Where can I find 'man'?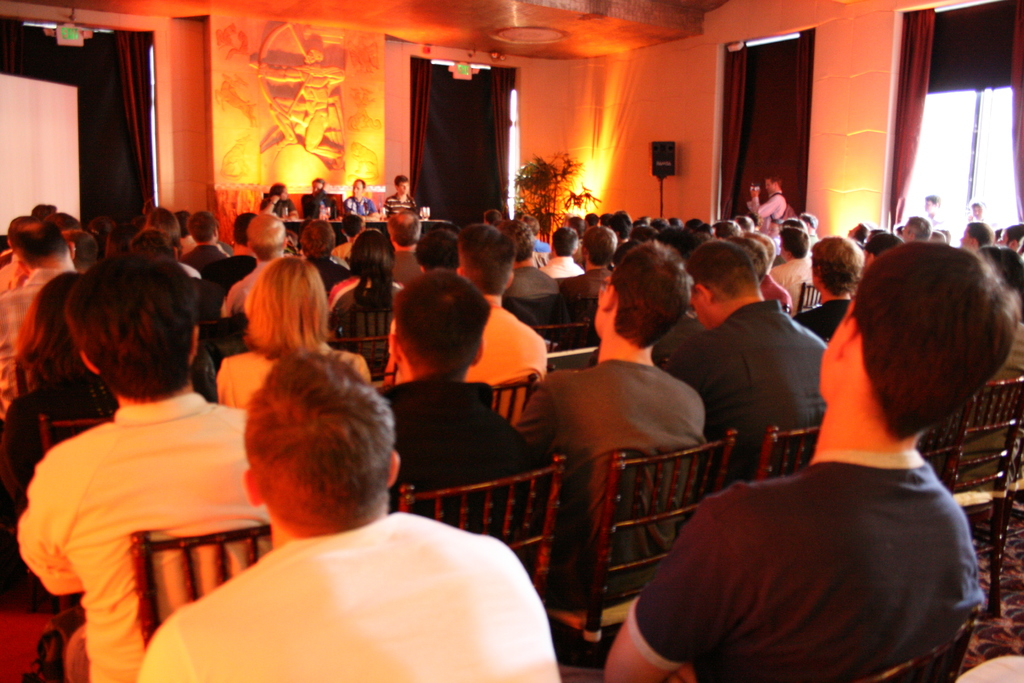
You can find it at Rect(170, 355, 563, 668).
